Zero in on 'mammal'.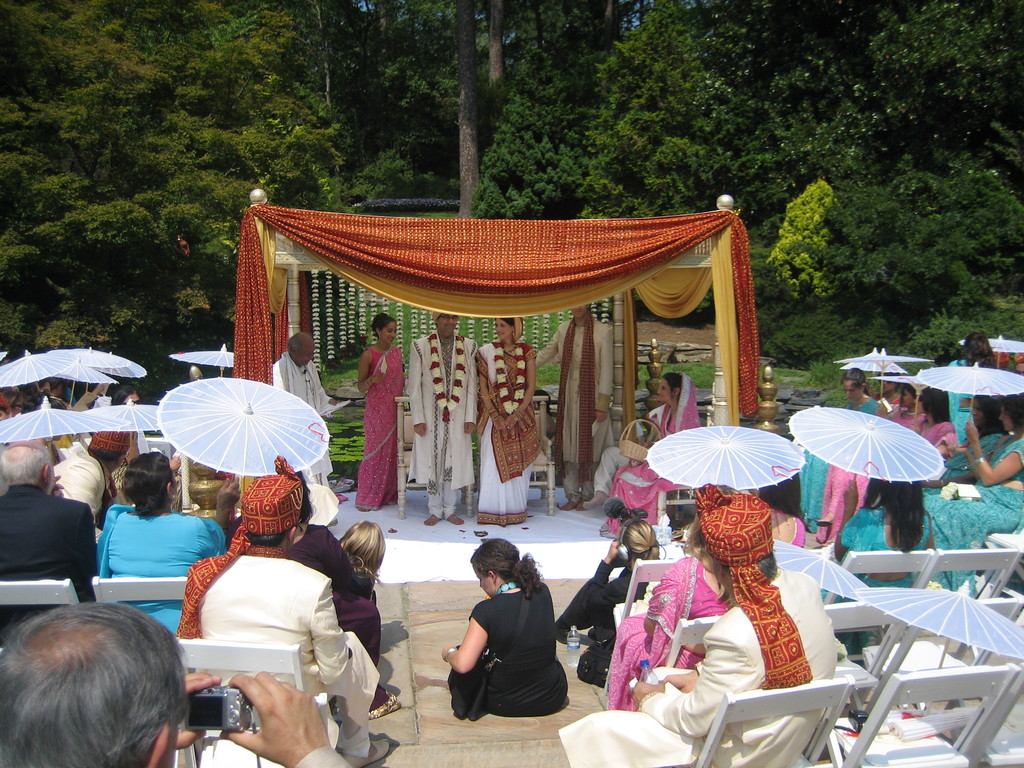
Zeroed in: locate(796, 363, 878, 532).
